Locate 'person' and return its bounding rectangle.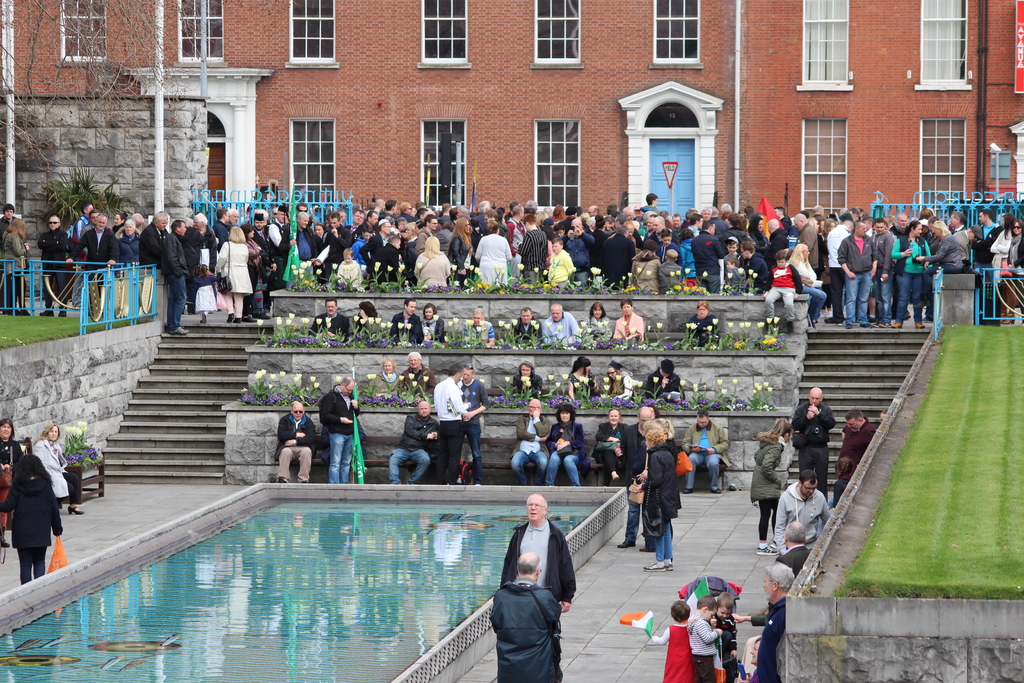
bbox=[730, 555, 793, 679].
